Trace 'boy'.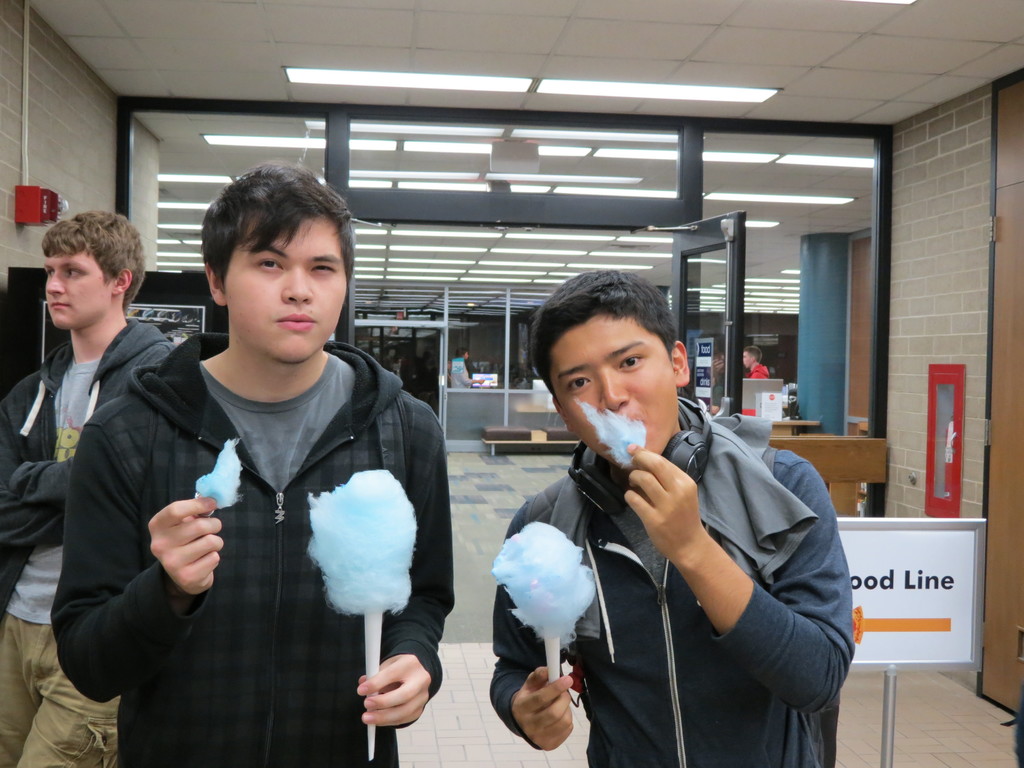
Traced to 491:271:853:767.
